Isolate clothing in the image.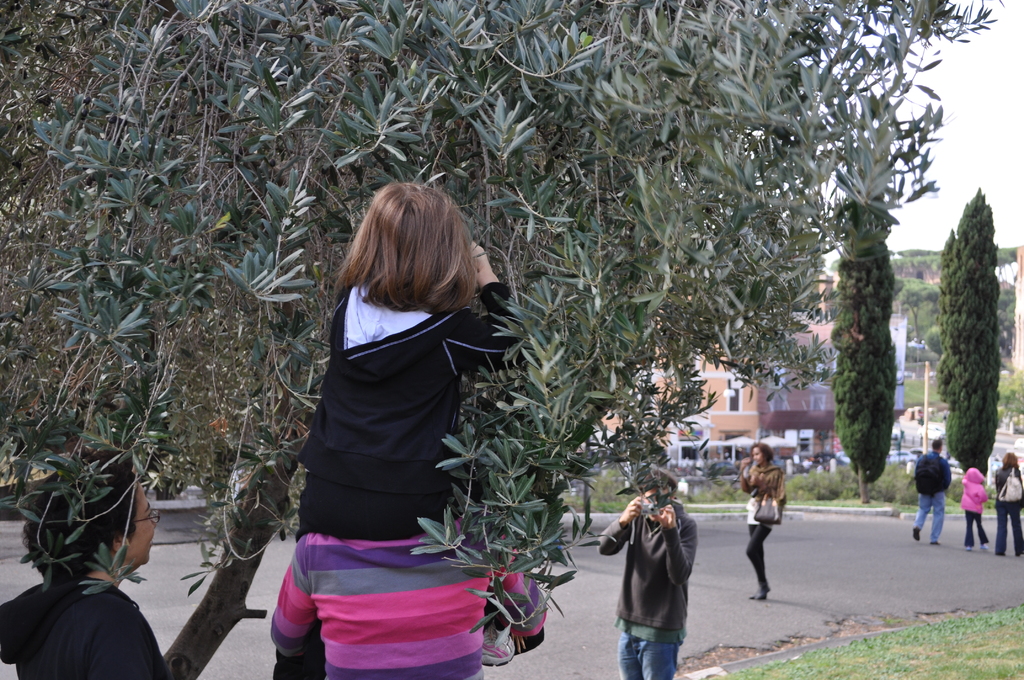
Isolated region: crop(264, 515, 545, 679).
